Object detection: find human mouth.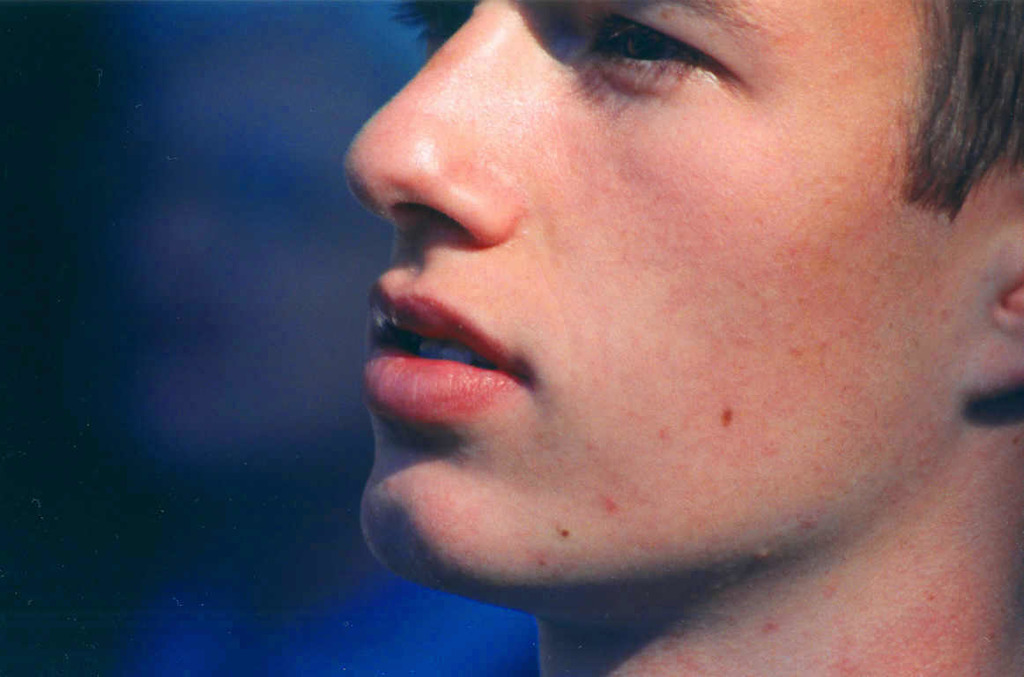
locate(352, 260, 532, 437).
